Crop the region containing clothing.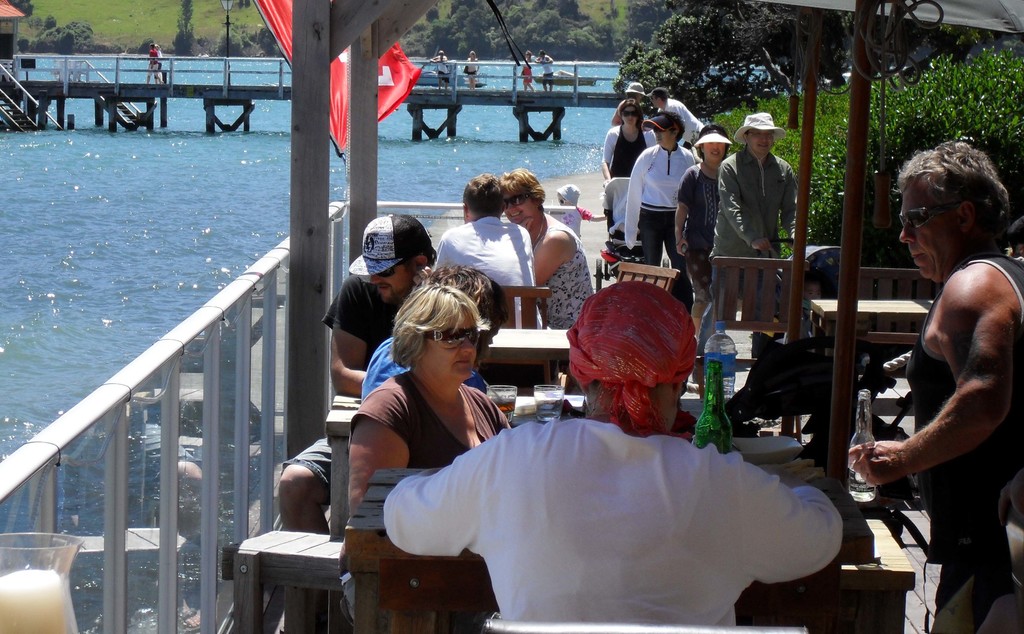
Crop region: x1=691, y1=149, x2=801, y2=357.
